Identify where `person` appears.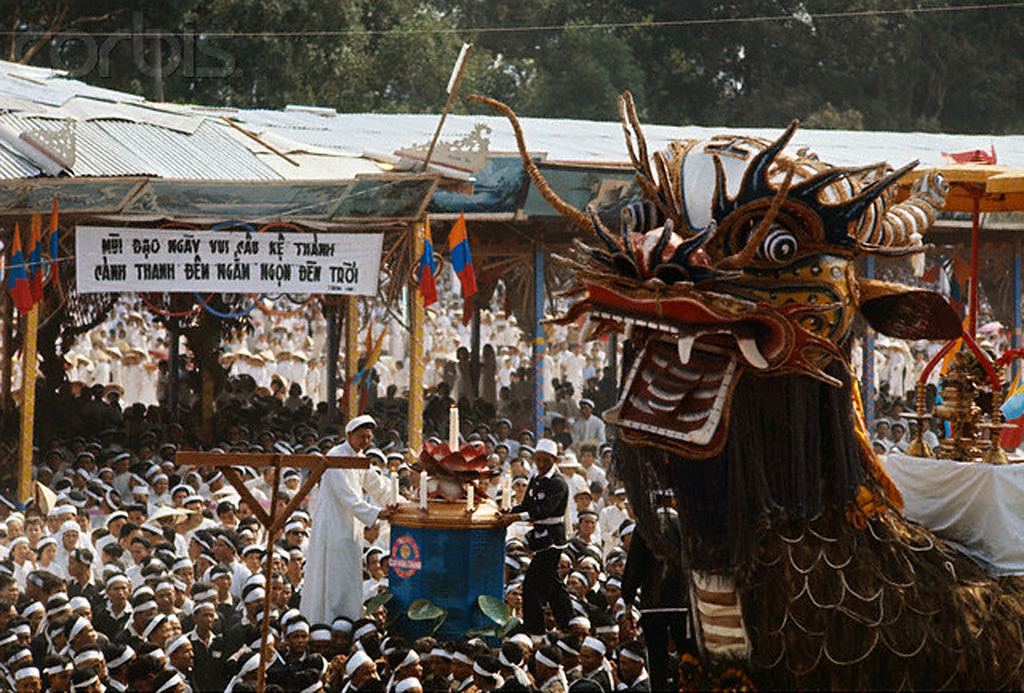
Appears at (x1=154, y1=625, x2=197, y2=675).
